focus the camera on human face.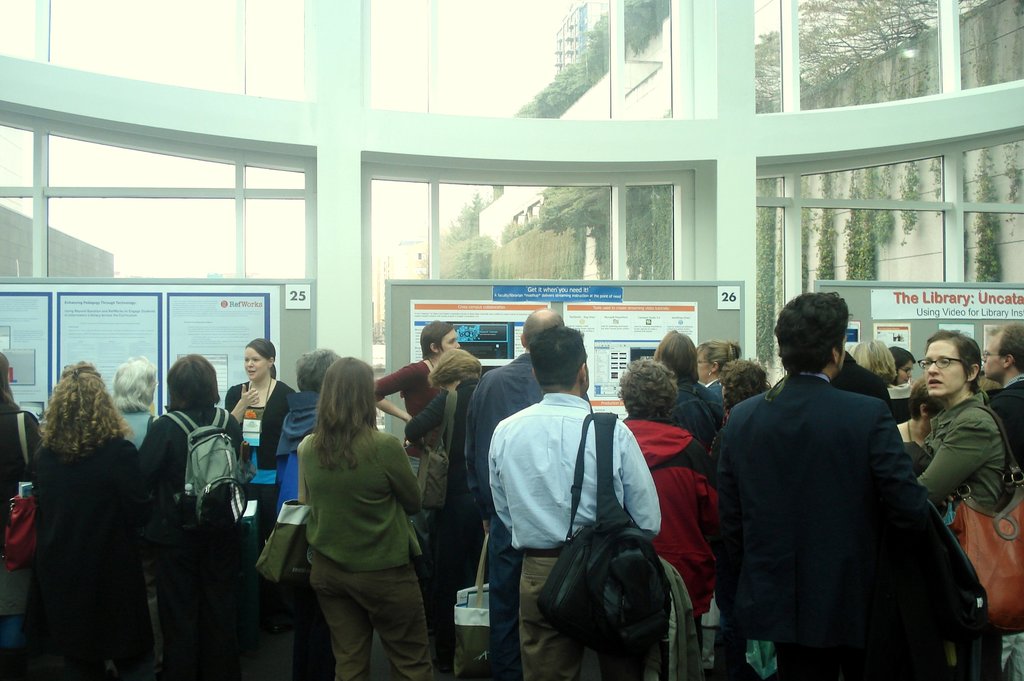
Focus region: select_region(924, 340, 966, 397).
